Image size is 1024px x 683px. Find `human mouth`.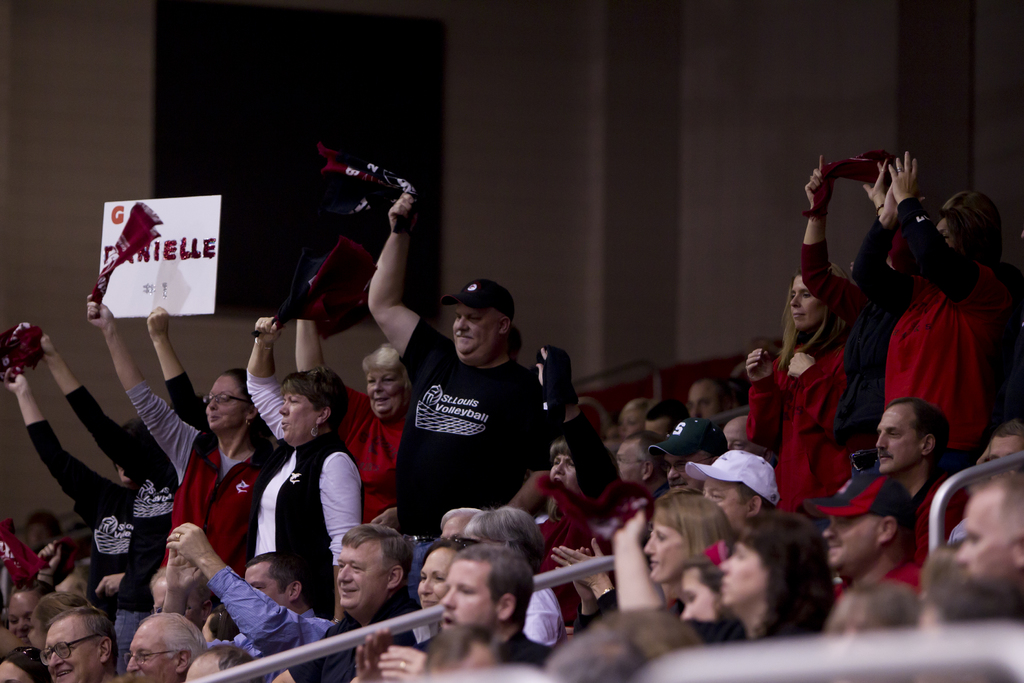
[335, 582, 360, 598].
